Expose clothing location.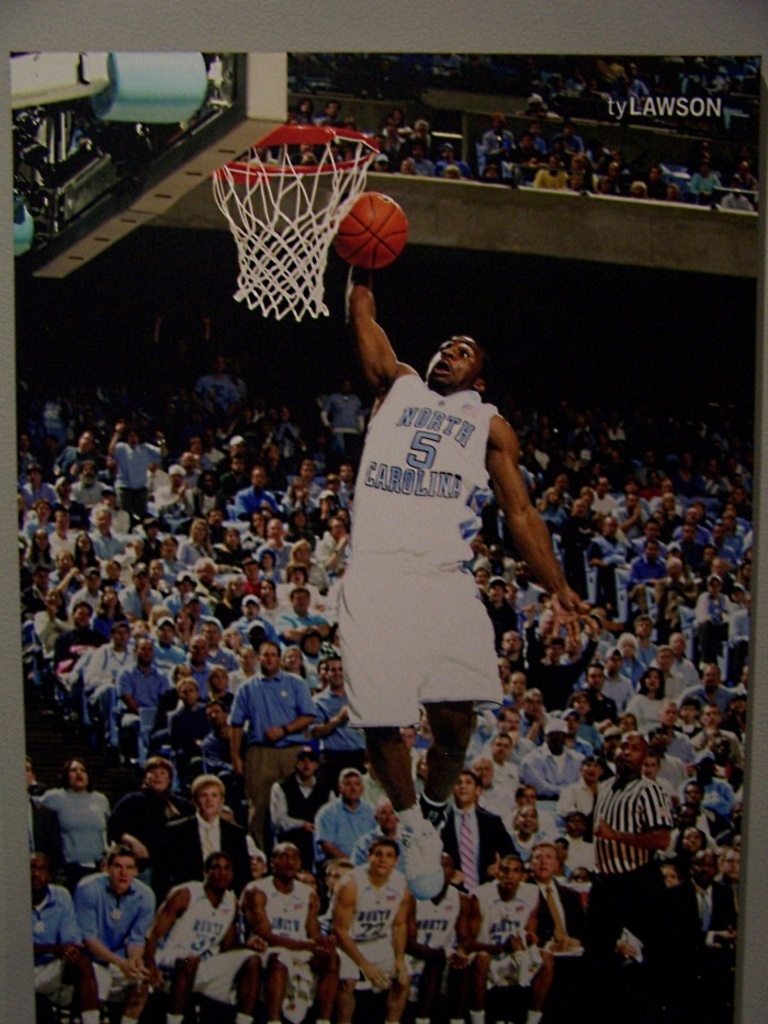
Exposed at Rect(466, 783, 517, 836).
